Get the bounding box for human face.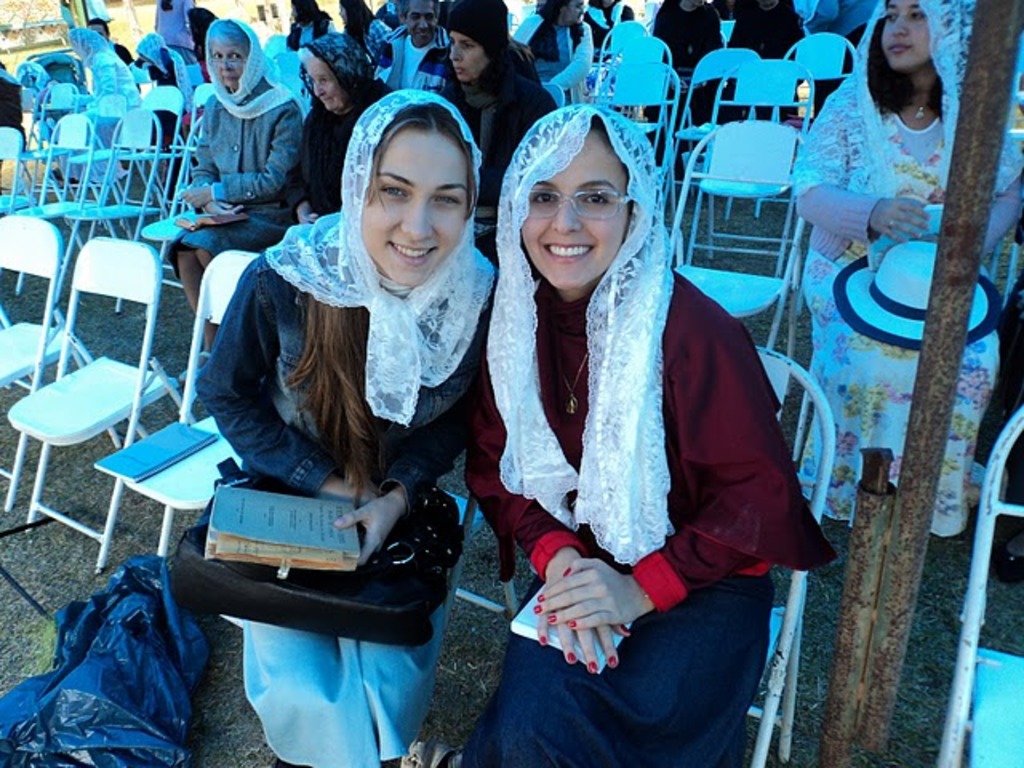
[565,0,586,22].
